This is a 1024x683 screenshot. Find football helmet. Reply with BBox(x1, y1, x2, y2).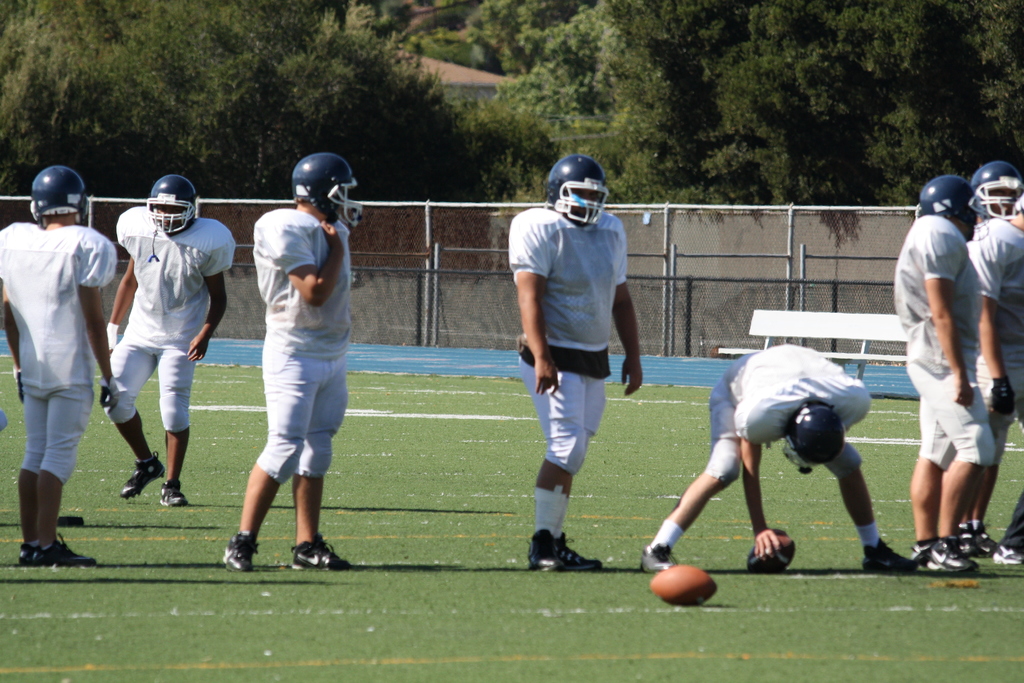
BBox(778, 393, 845, 476).
